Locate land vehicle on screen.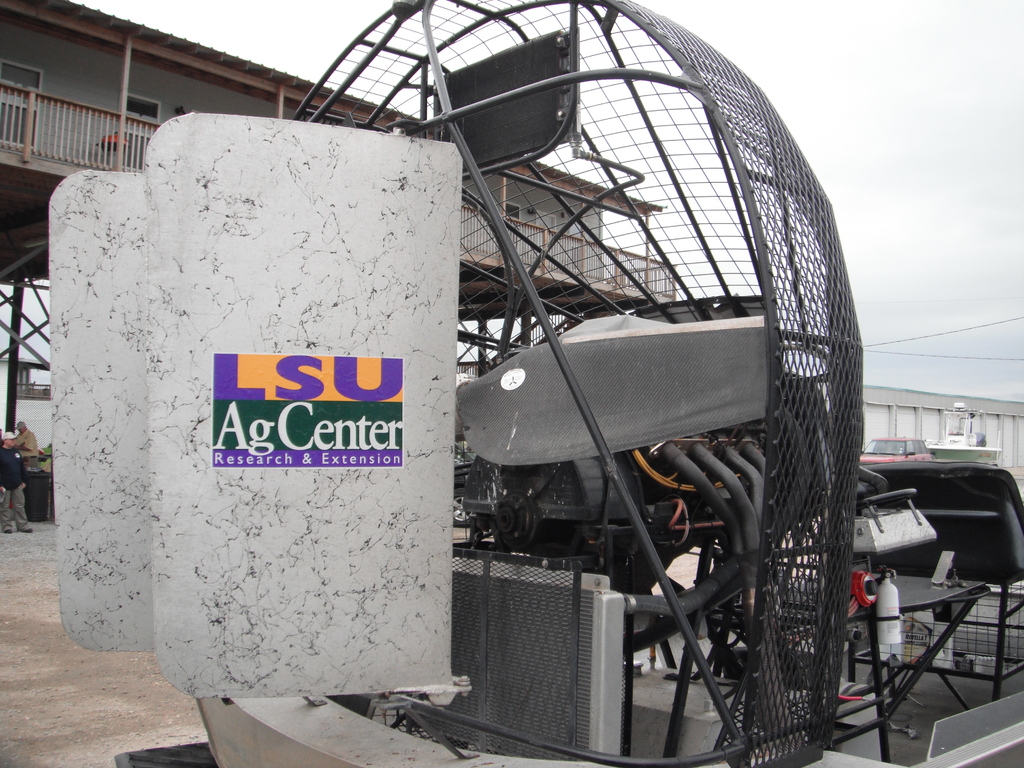
On screen at (854,433,932,467).
